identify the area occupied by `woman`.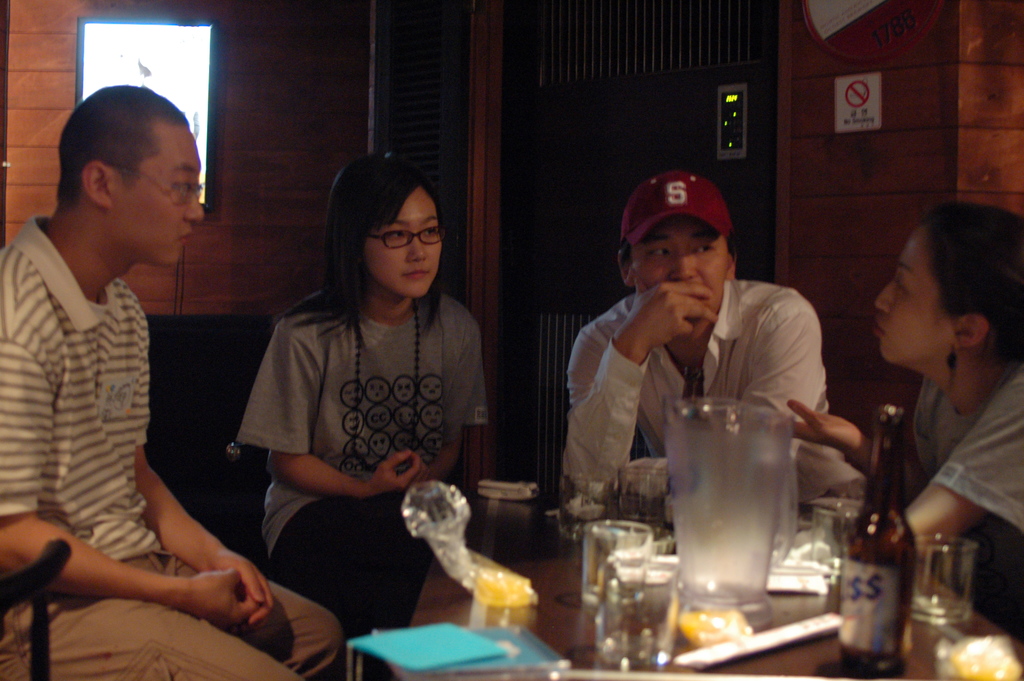
Area: x1=779 y1=198 x2=1023 y2=652.
